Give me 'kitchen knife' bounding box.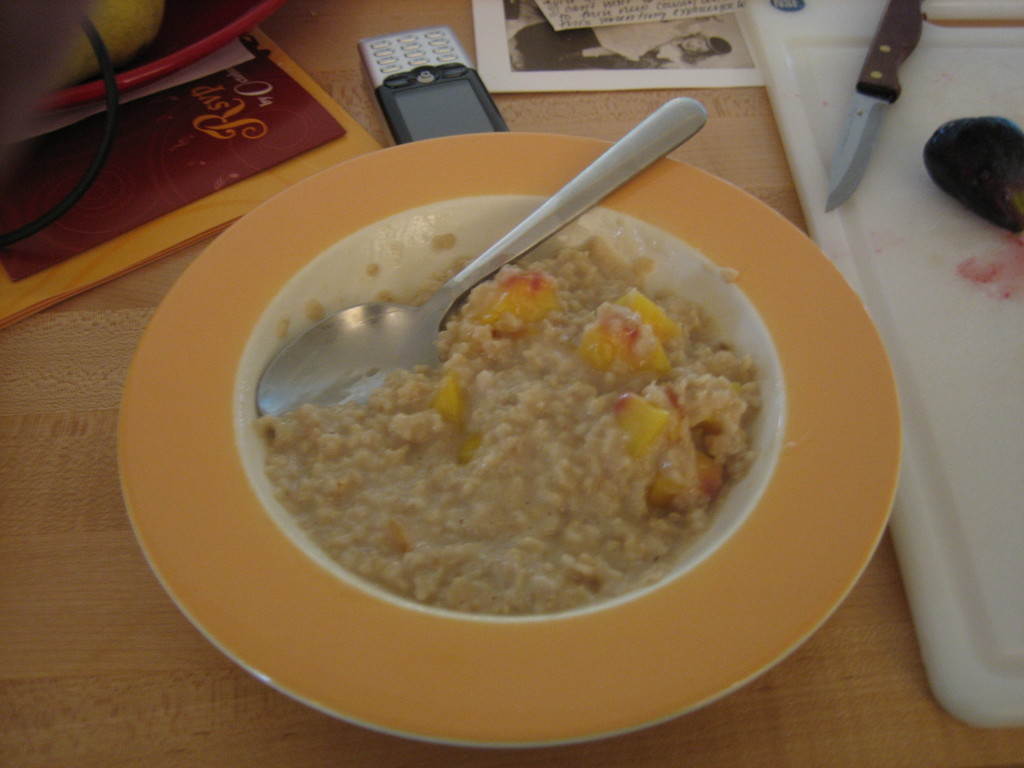
<bbox>822, 0, 927, 211</bbox>.
